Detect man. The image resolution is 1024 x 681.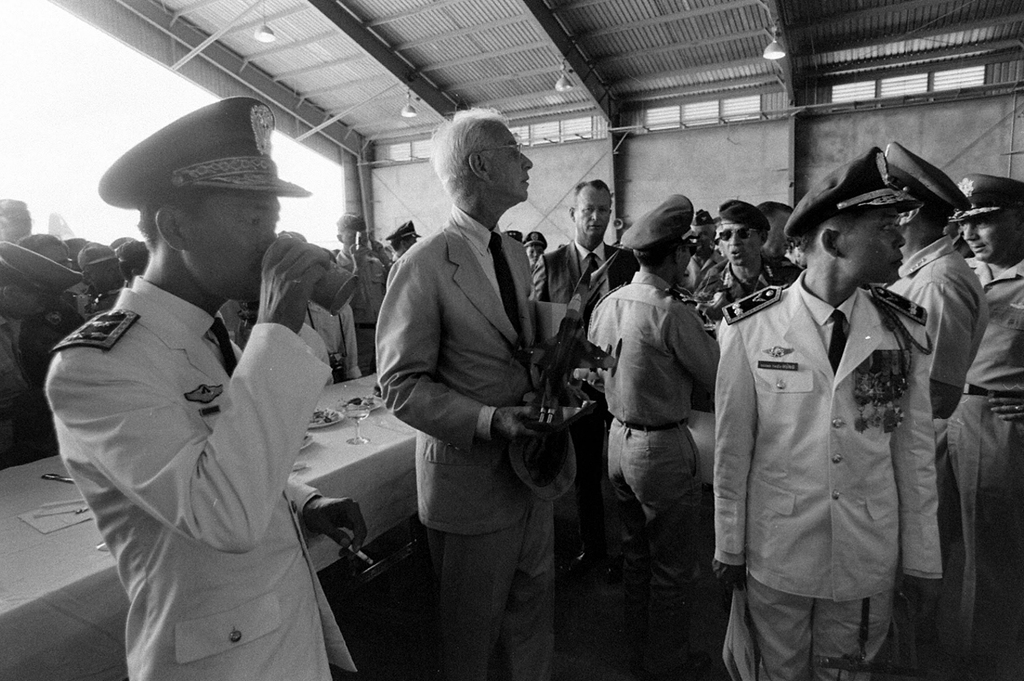
rect(41, 99, 360, 667).
